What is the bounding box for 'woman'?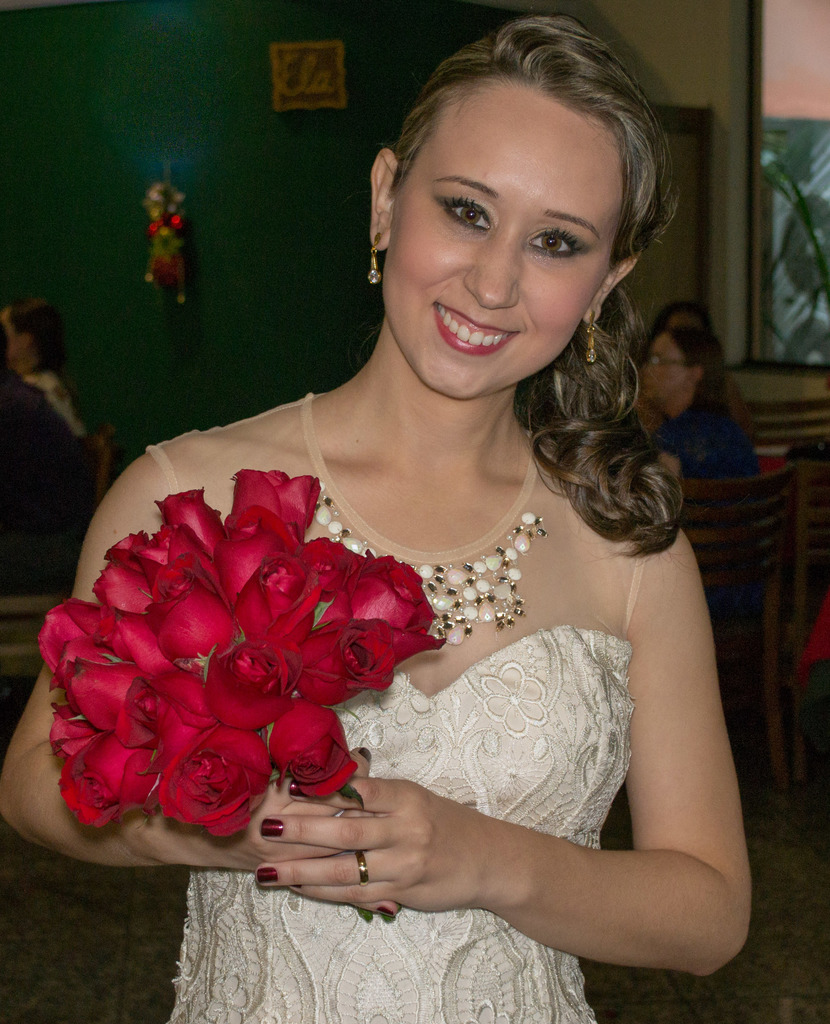
rect(618, 316, 749, 493).
